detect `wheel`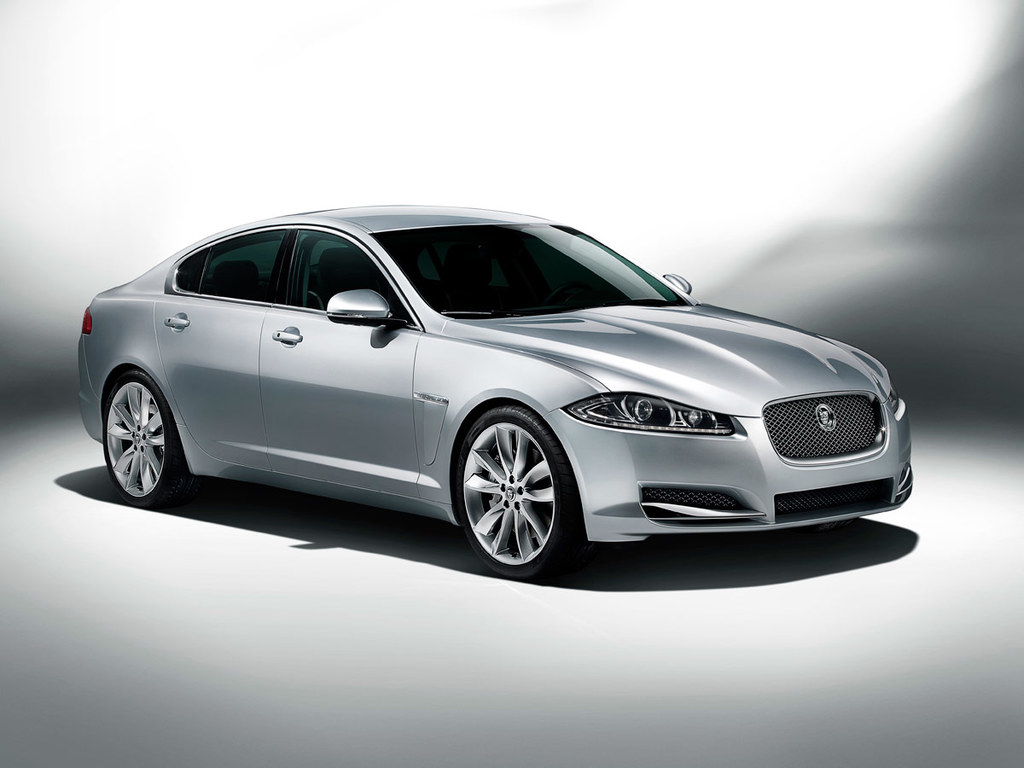
[102,373,185,509]
